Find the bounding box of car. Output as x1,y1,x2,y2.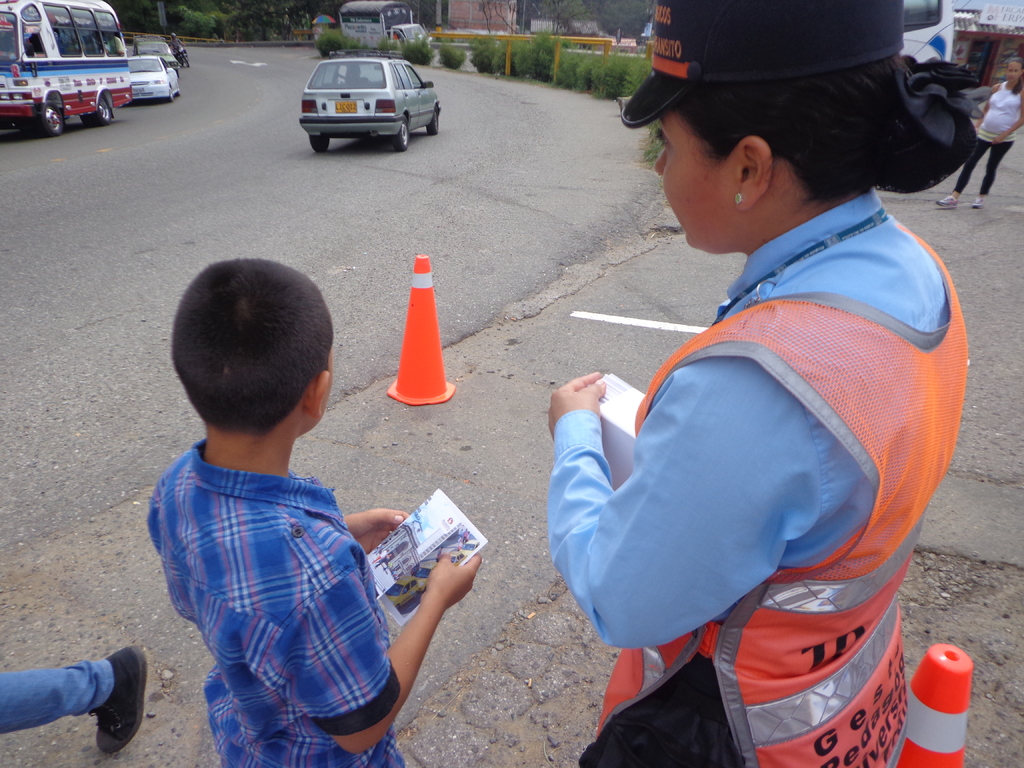
131,36,177,66.
